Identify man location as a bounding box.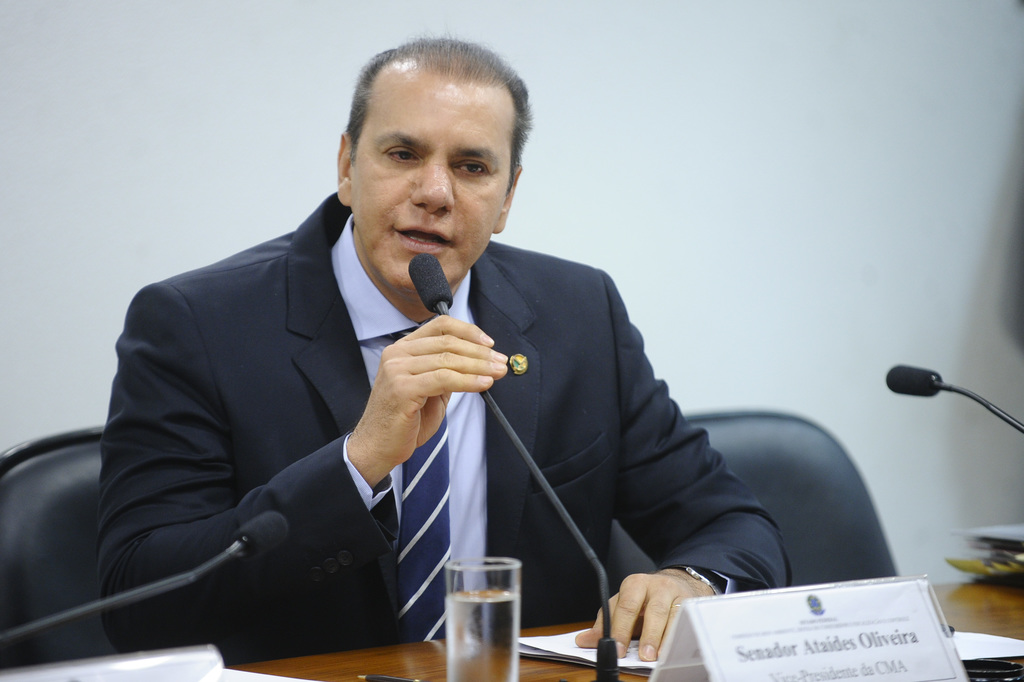
x1=85, y1=39, x2=795, y2=681.
